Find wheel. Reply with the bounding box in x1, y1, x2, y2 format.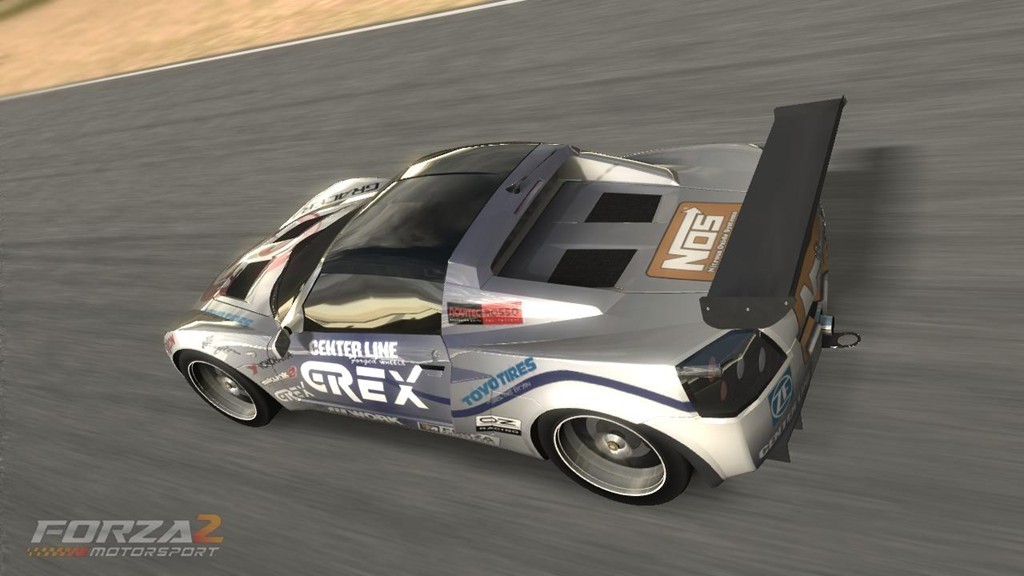
537, 404, 686, 489.
